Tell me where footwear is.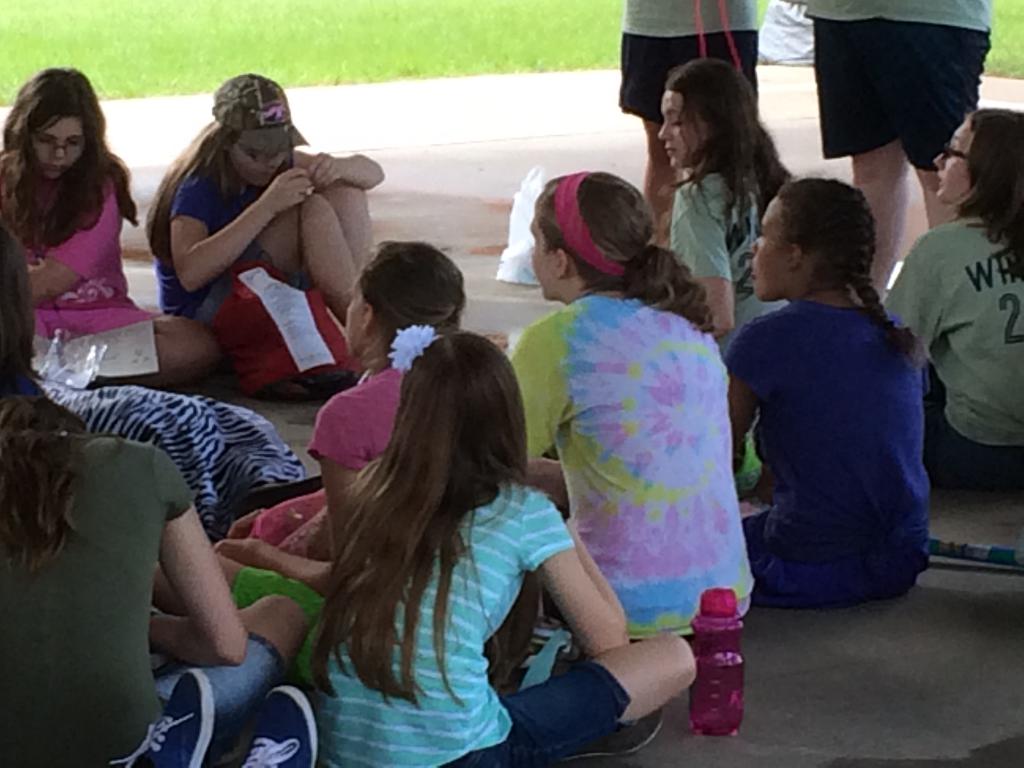
footwear is at <bbox>239, 680, 324, 767</bbox>.
